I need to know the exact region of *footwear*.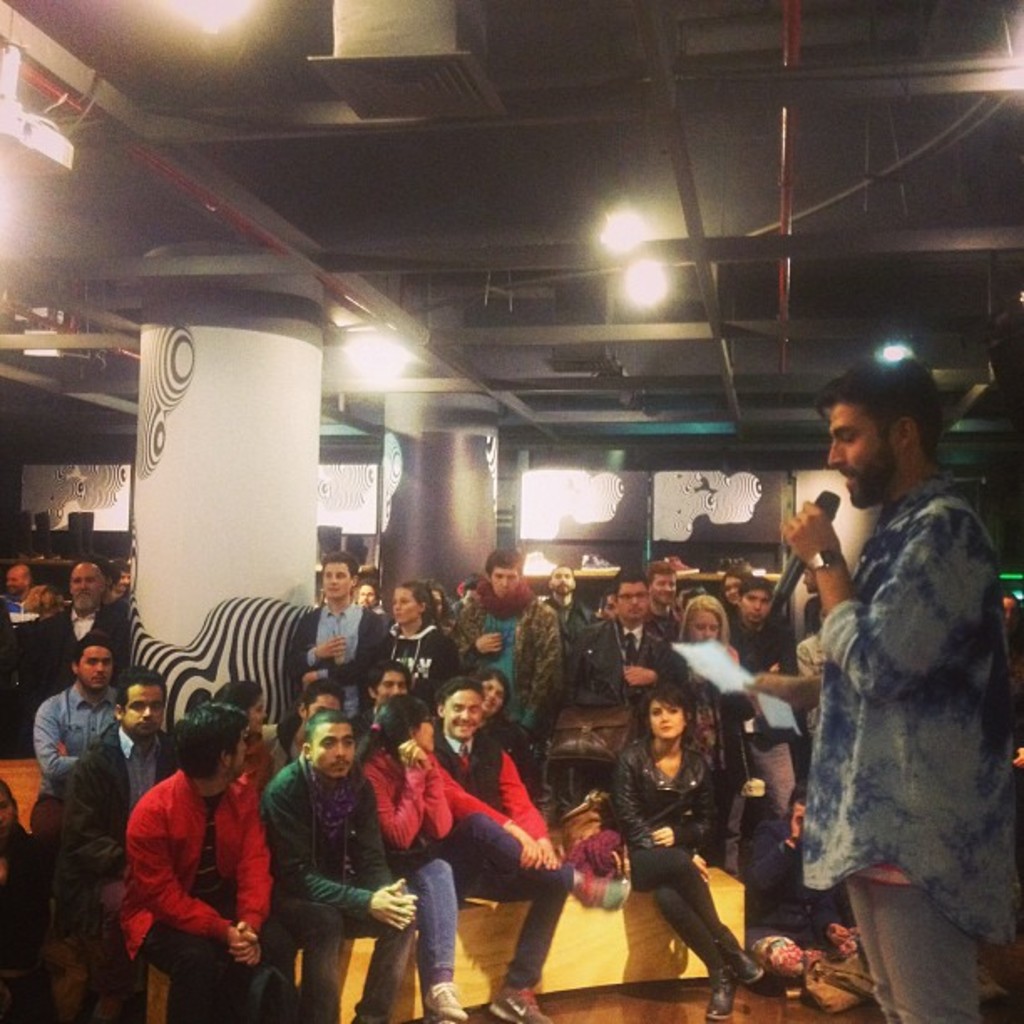
Region: 428/974/470/1021.
